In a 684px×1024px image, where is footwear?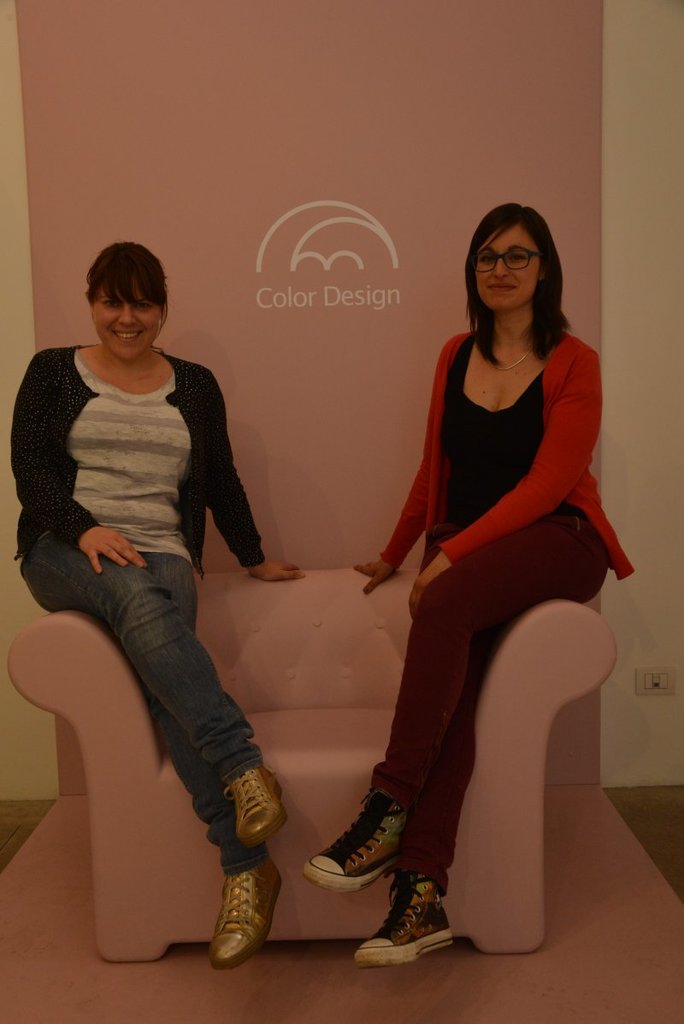
[x1=202, y1=856, x2=291, y2=967].
